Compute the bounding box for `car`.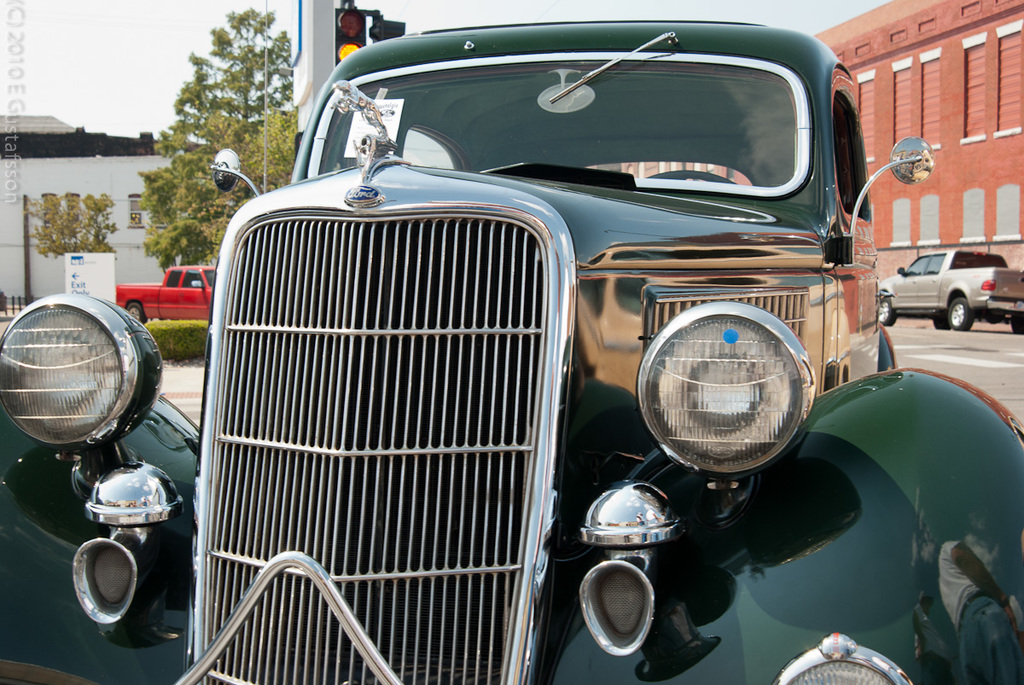
{"left": 871, "top": 245, "right": 1023, "bottom": 329}.
